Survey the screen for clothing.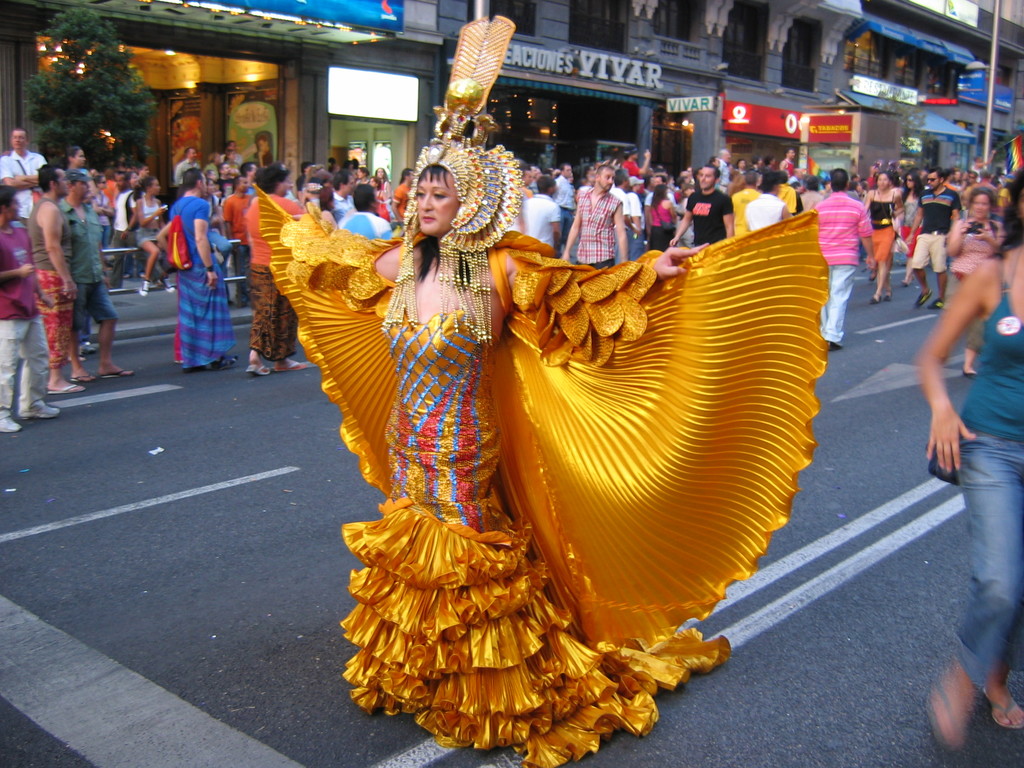
Survey found: bbox=[809, 180, 876, 354].
